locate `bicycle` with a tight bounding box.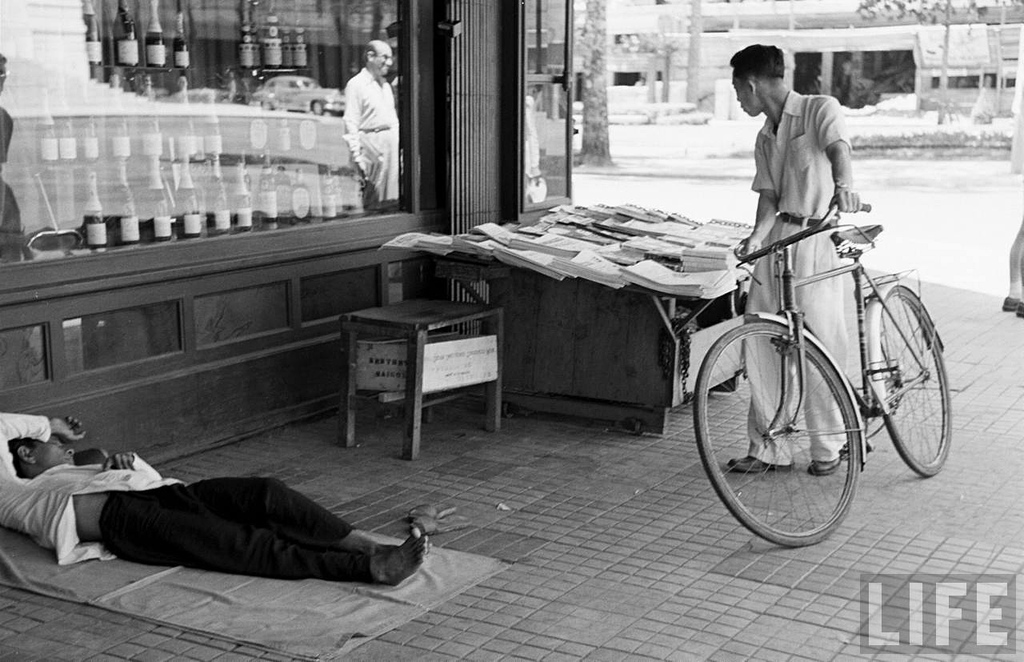
x1=684, y1=186, x2=962, y2=552.
